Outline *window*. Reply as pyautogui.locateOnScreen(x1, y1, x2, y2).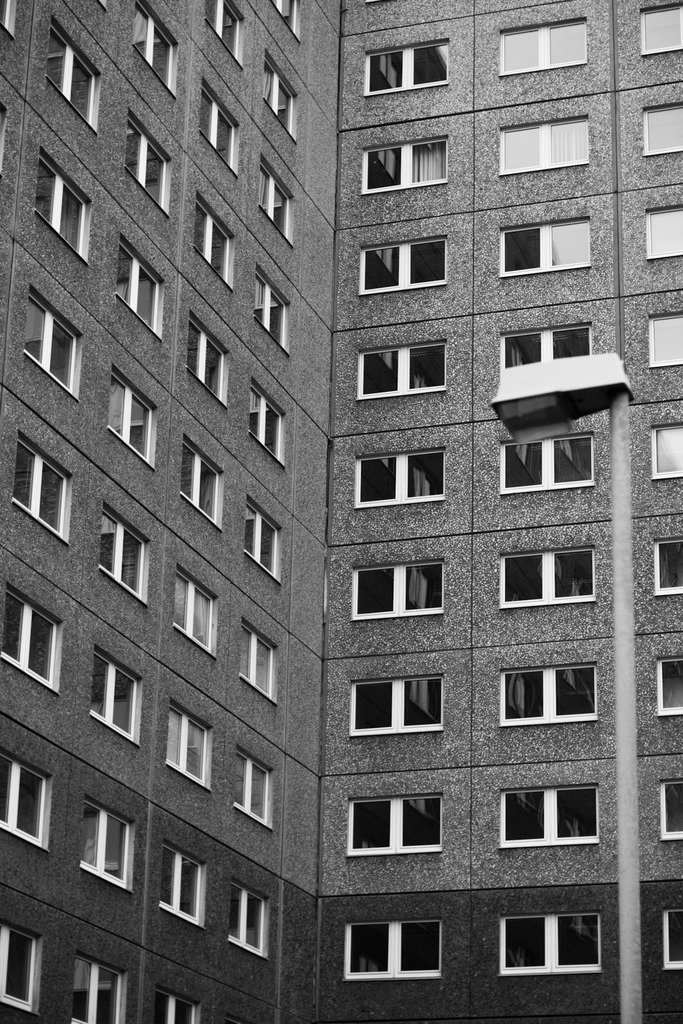
pyautogui.locateOnScreen(498, 904, 598, 982).
